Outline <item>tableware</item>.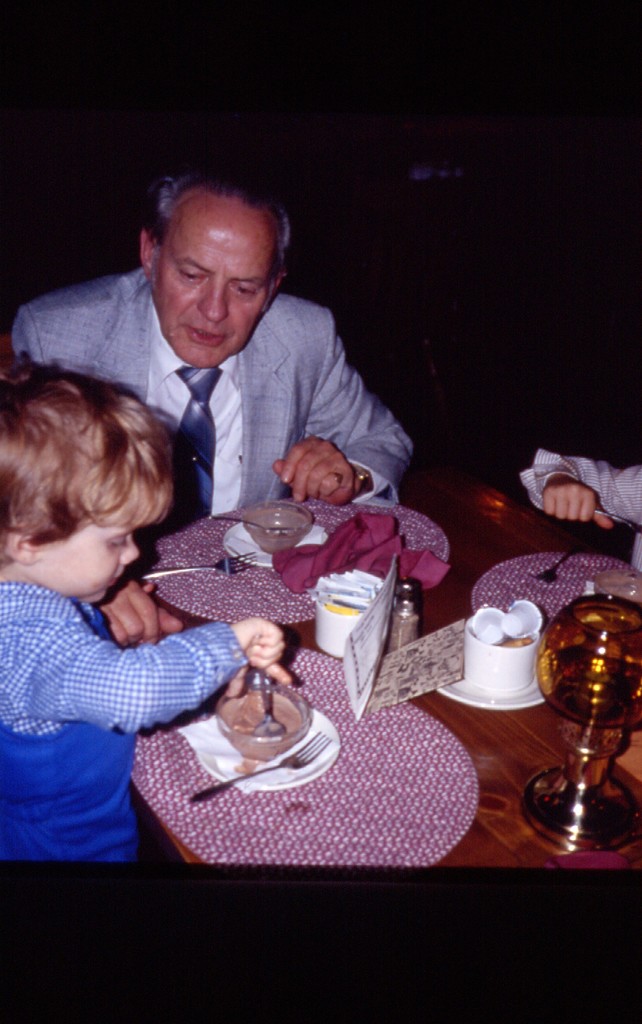
Outline: <bbox>441, 603, 542, 706</bbox>.
